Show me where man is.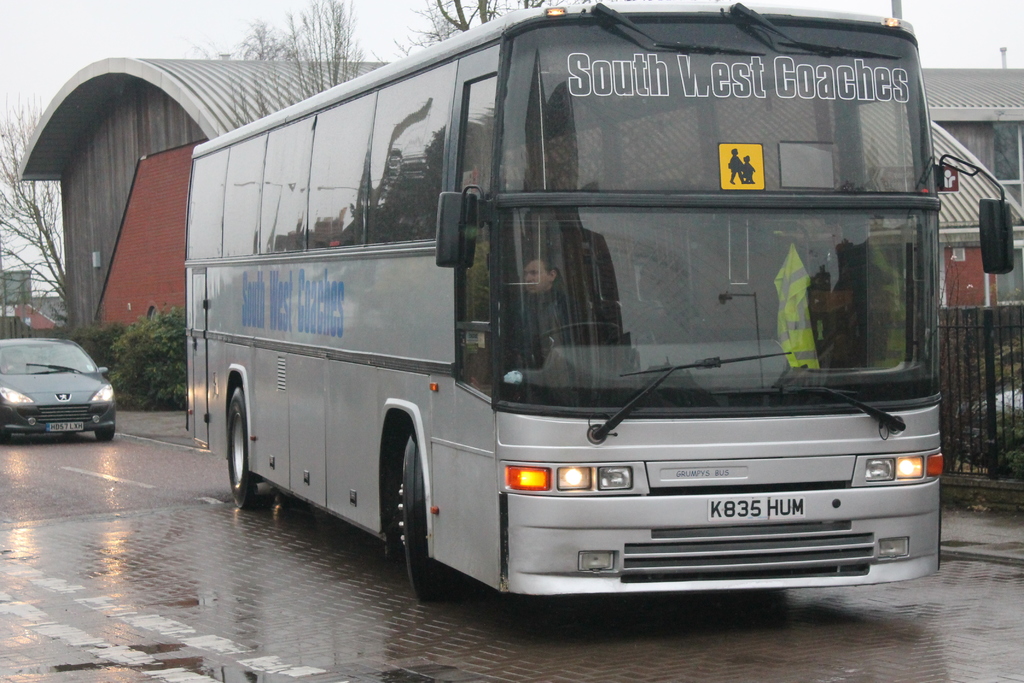
man is at bbox=(504, 254, 604, 367).
